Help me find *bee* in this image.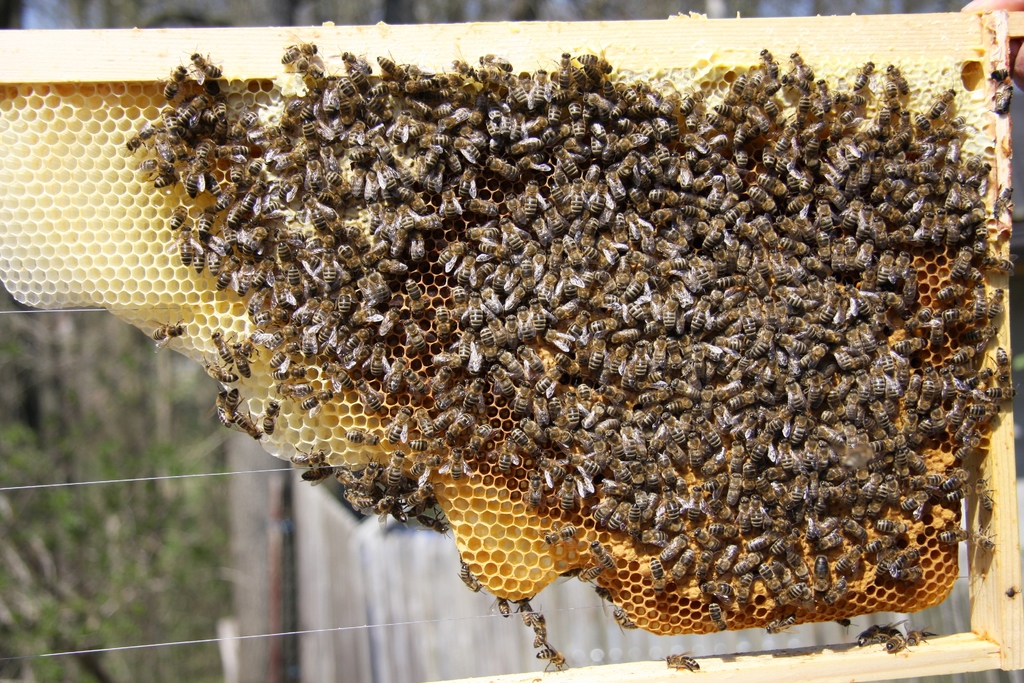
Found it: (left=743, top=106, right=774, bottom=140).
